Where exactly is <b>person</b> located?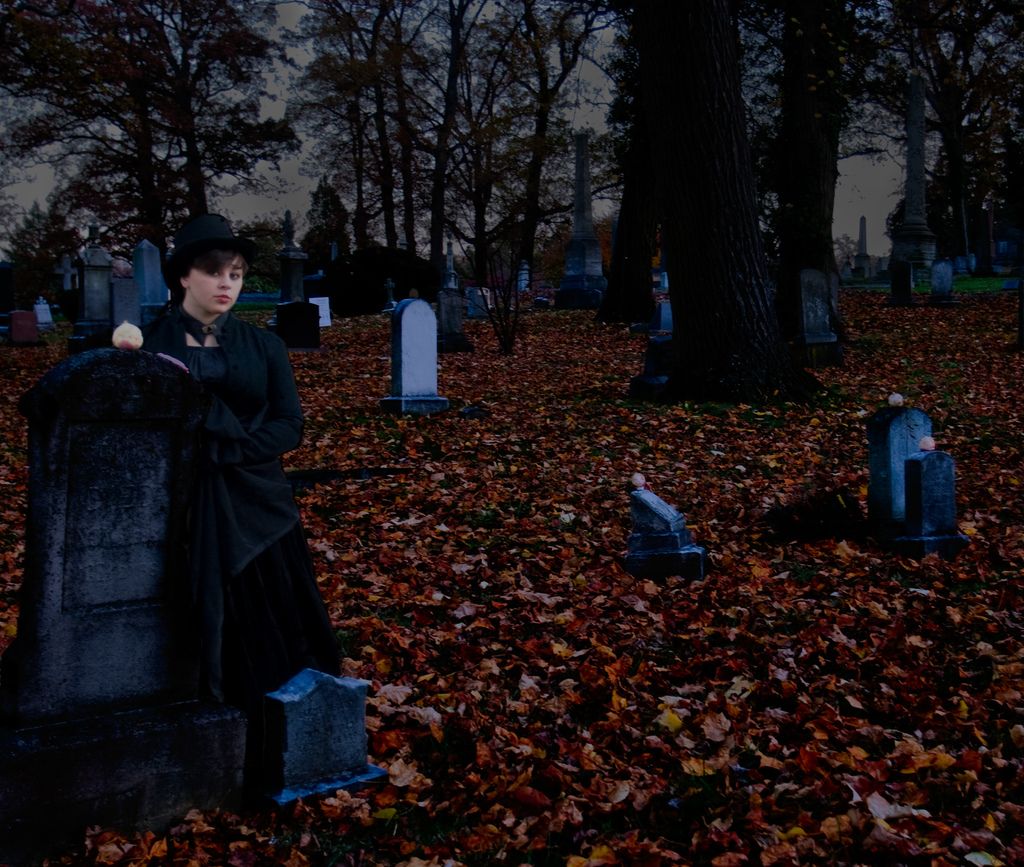
Its bounding box is 88/216/343/799.
